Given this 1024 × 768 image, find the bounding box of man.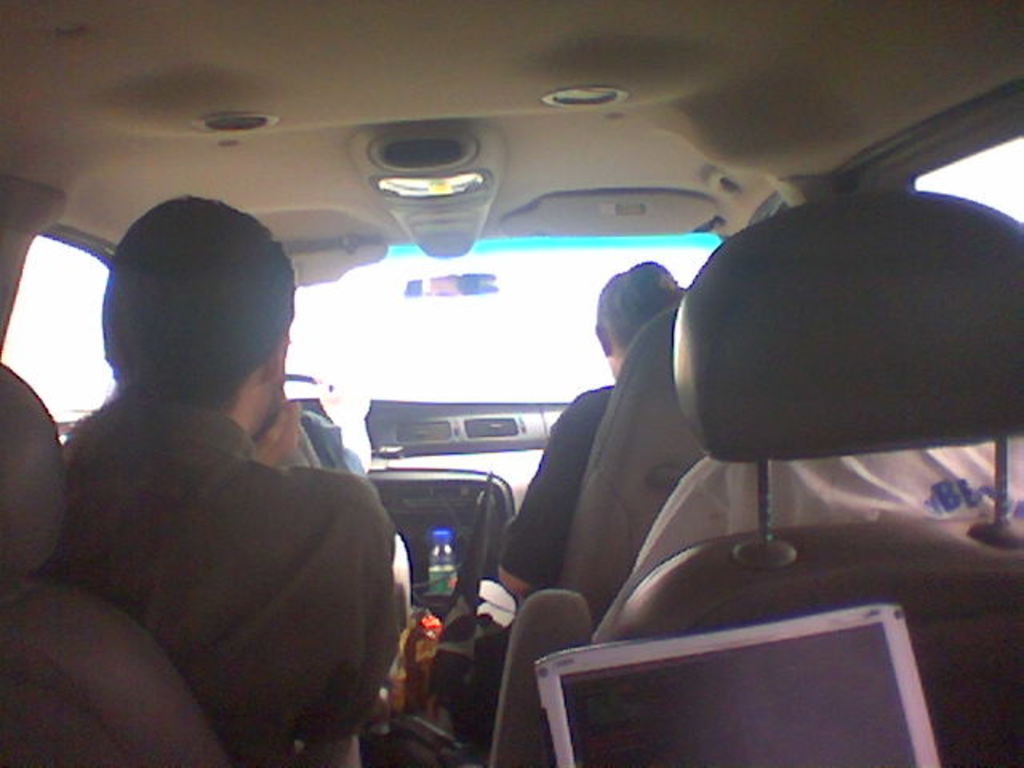
21:194:402:766.
